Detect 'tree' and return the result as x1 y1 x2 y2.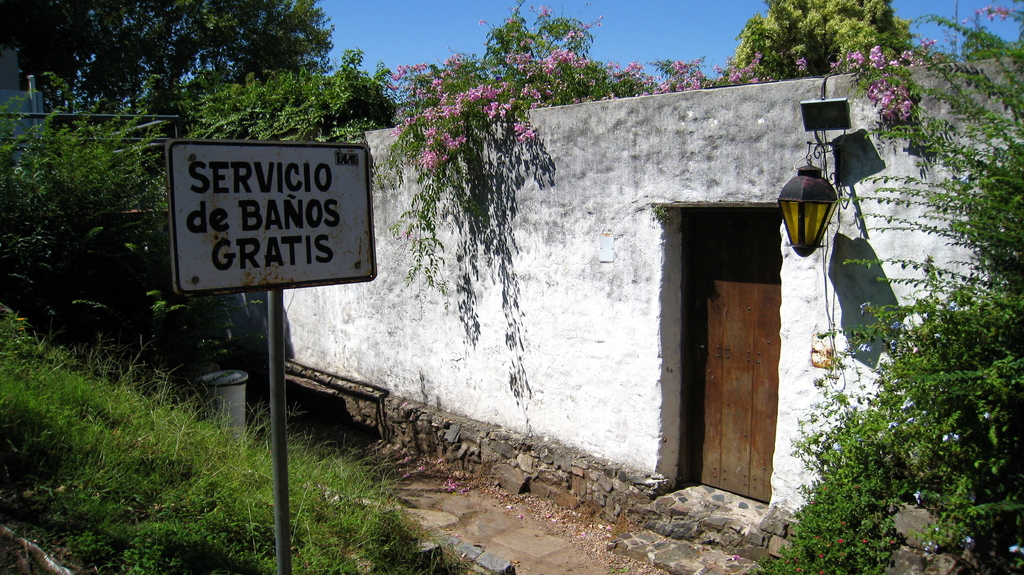
724 0 911 71.
